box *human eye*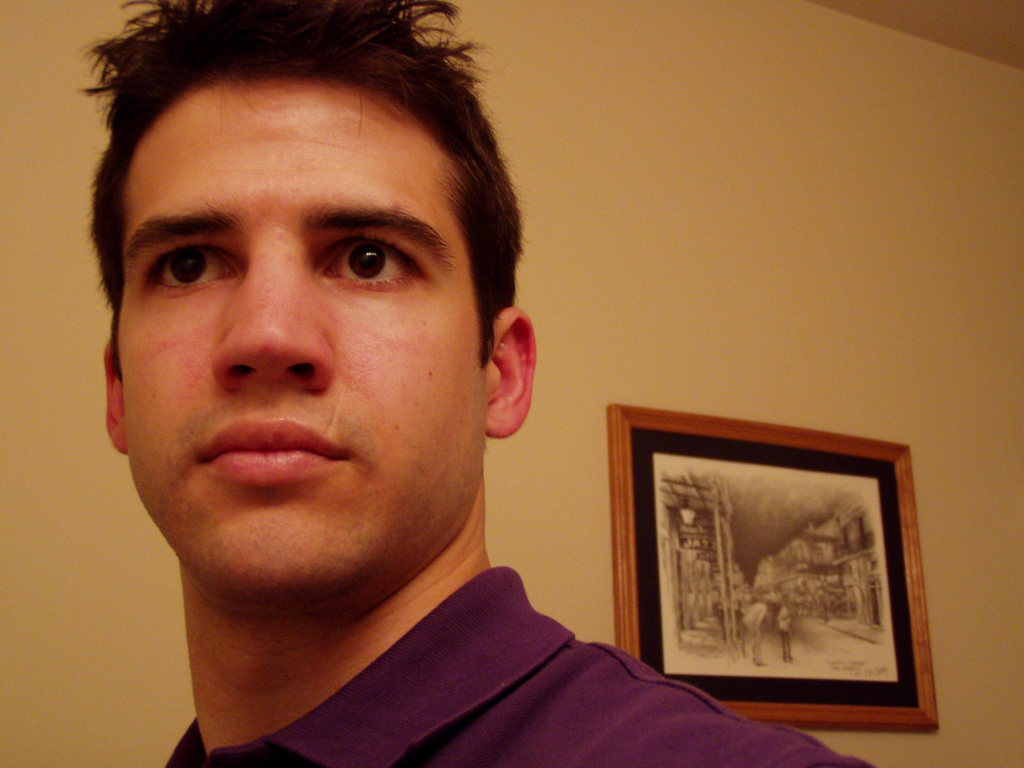
<region>134, 225, 235, 310</region>
